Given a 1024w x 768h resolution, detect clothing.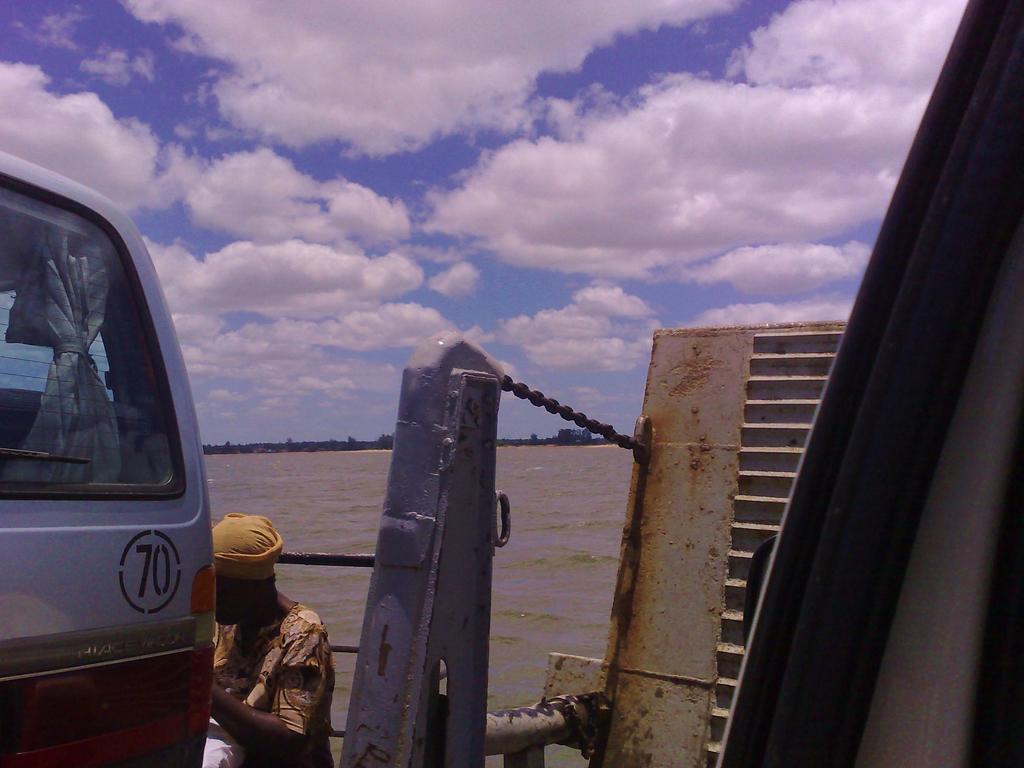
(left=172, top=556, right=362, bottom=766).
